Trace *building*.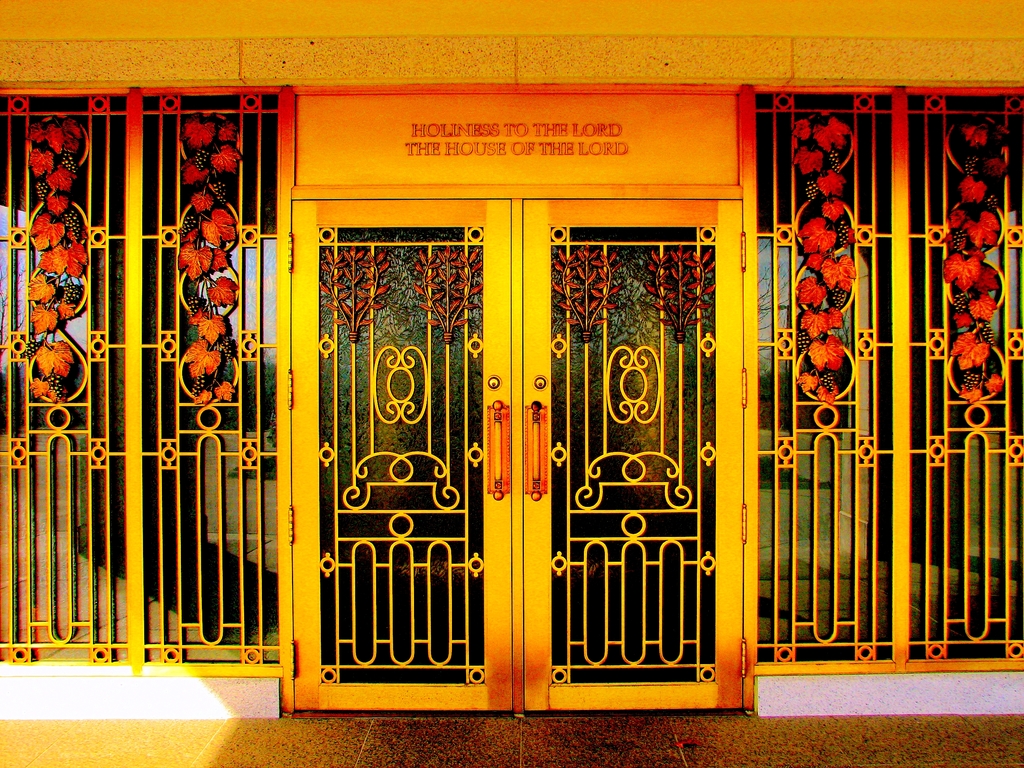
Traced to box(0, 0, 1023, 715).
